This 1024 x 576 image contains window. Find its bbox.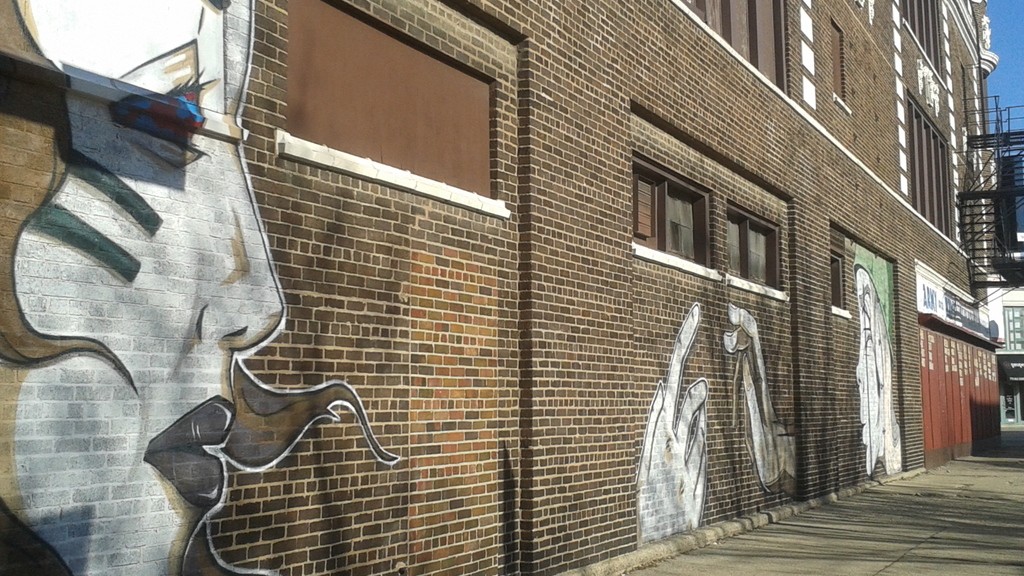
select_region(2, 0, 257, 143).
